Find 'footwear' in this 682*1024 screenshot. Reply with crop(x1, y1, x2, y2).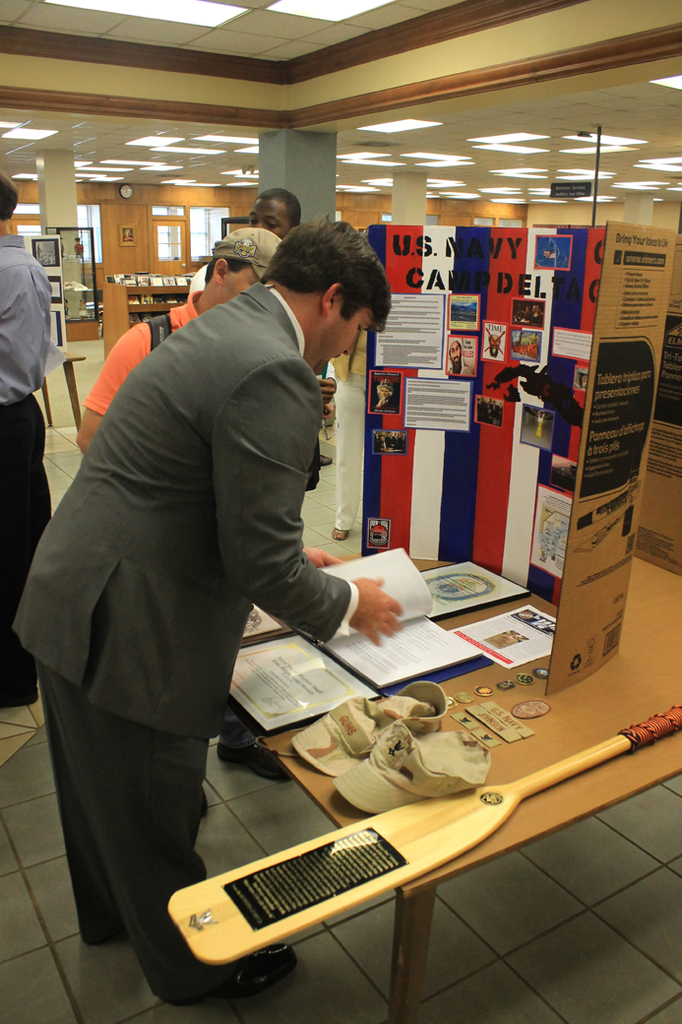
crop(163, 955, 288, 1020).
